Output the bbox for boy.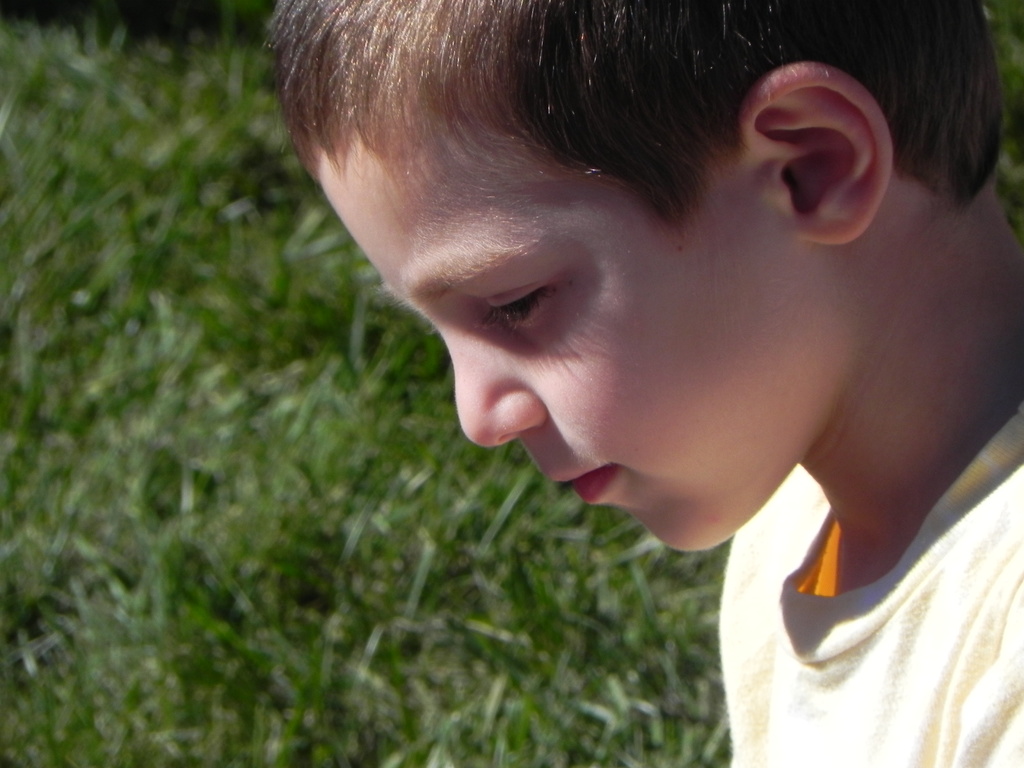
263,0,1023,767.
